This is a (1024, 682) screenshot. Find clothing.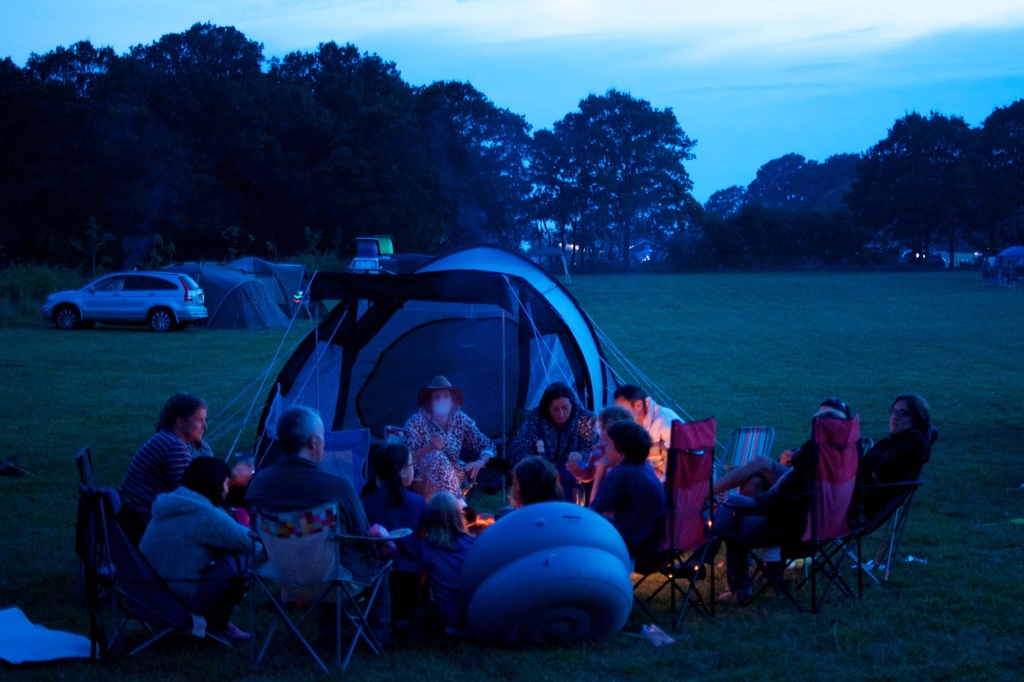
Bounding box: rect(399, 409, 495, 498).
